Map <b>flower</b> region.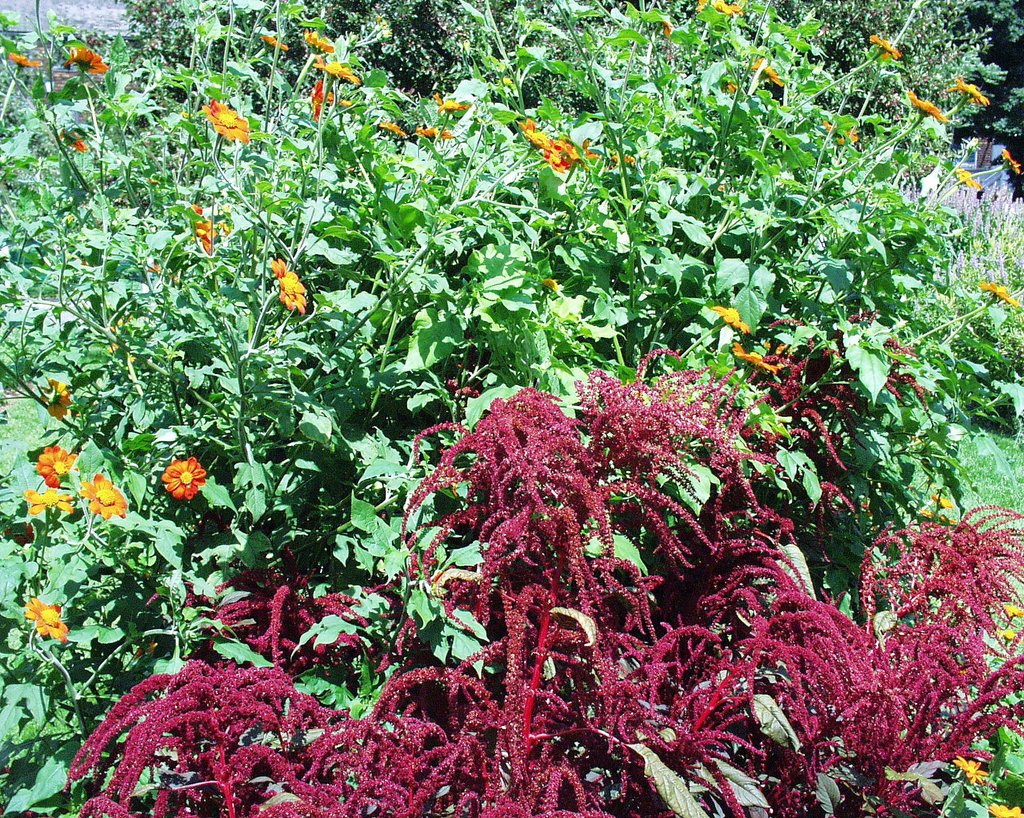
Mapped to box=[954, 167, 982, 189].
